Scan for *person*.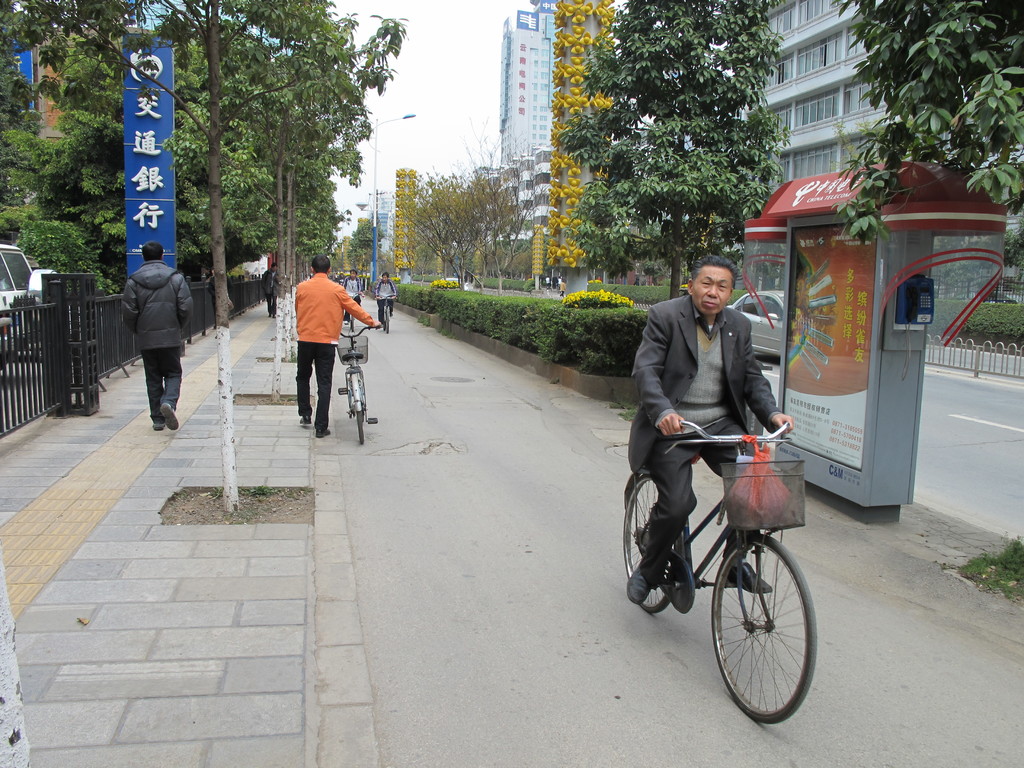
Scan result: <bbox>375, 270, 397, 316</bbox>.
